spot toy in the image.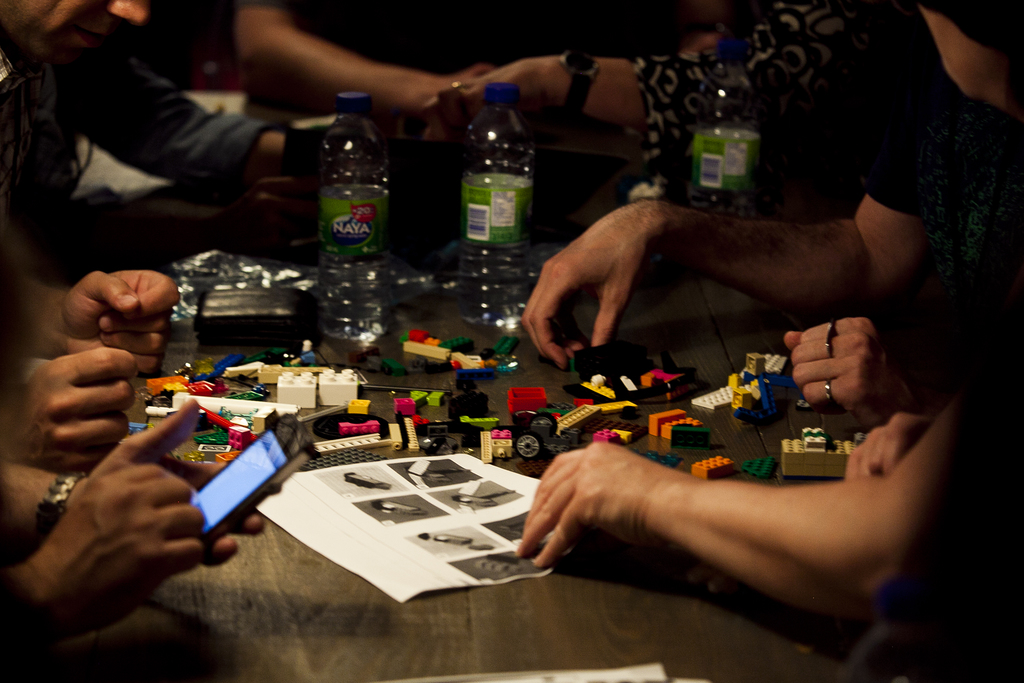
toy found at 428 392 440 408.
